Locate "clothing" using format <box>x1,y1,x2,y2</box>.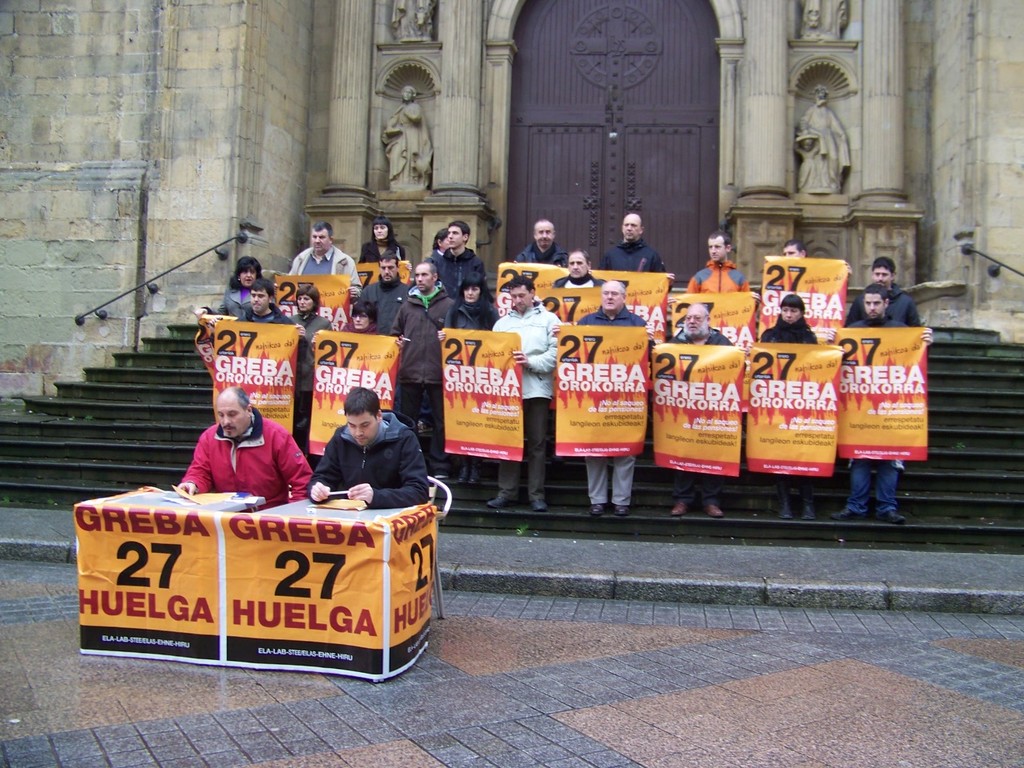
<box>436,248,494,294</box>.
